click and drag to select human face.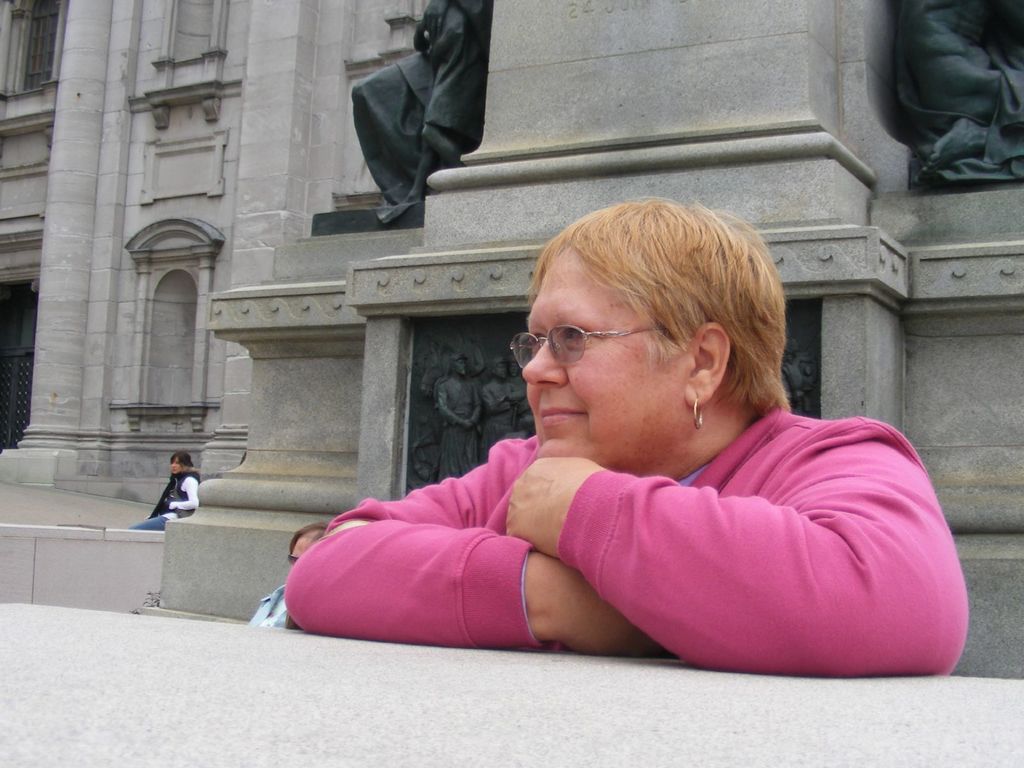
Selection: rect(451, 351, 468, 377).
